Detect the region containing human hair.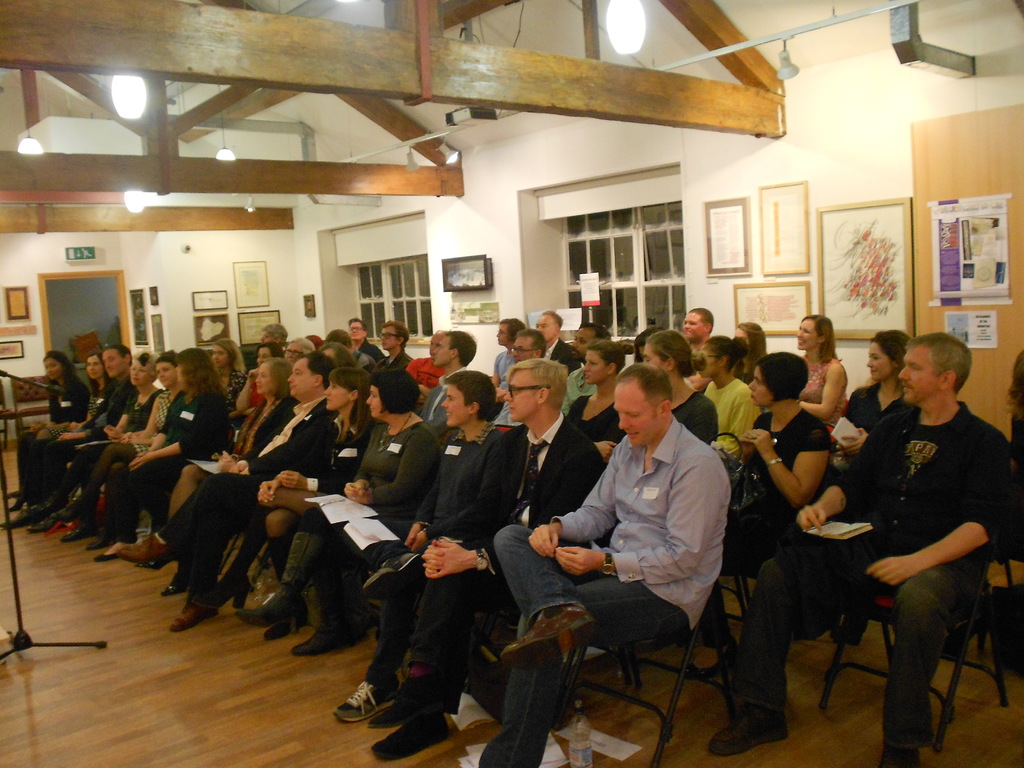
left=591, top=342, right=631, bottom=376.
